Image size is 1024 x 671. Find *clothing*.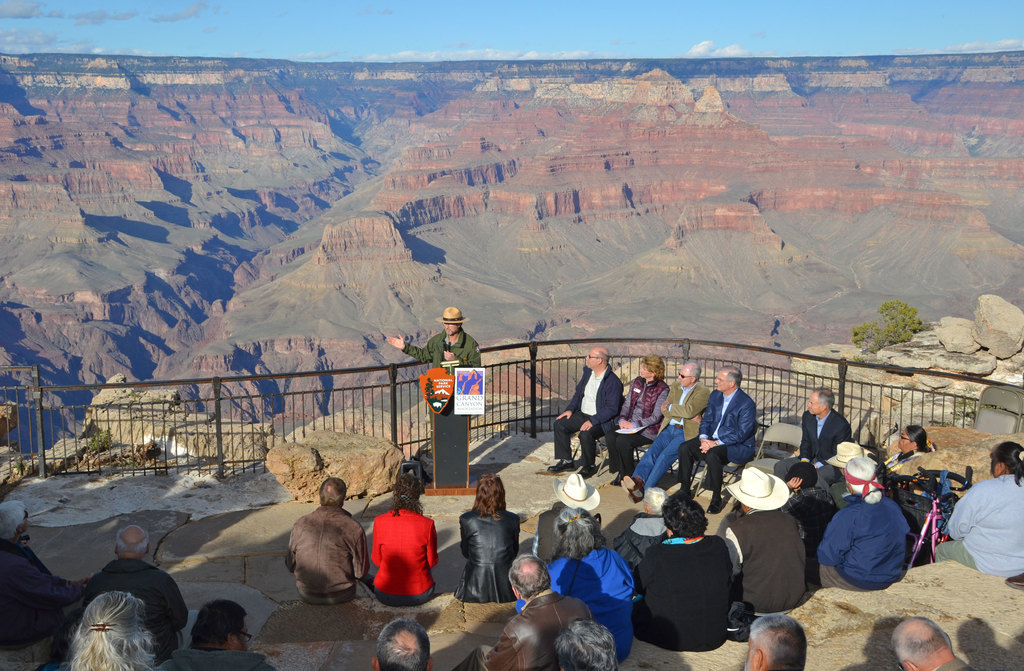
Rect(774, 408, 850, 481).
